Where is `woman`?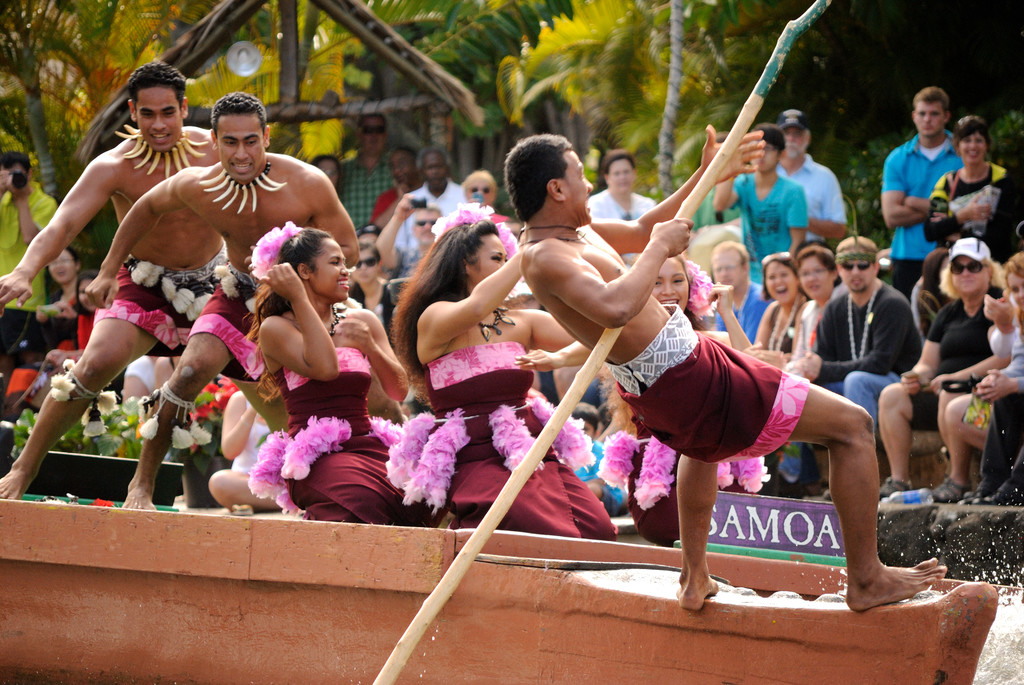
(780, 241, 846, 500).
